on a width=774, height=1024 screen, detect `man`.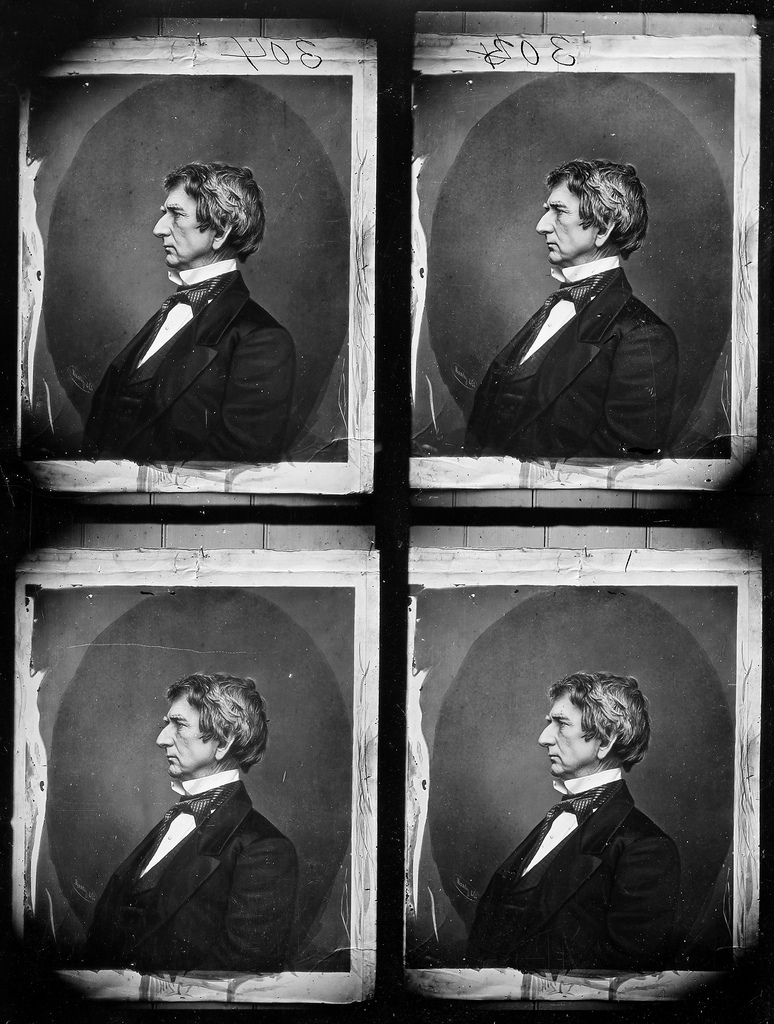
l=465, t=159, r=681, b=448.
